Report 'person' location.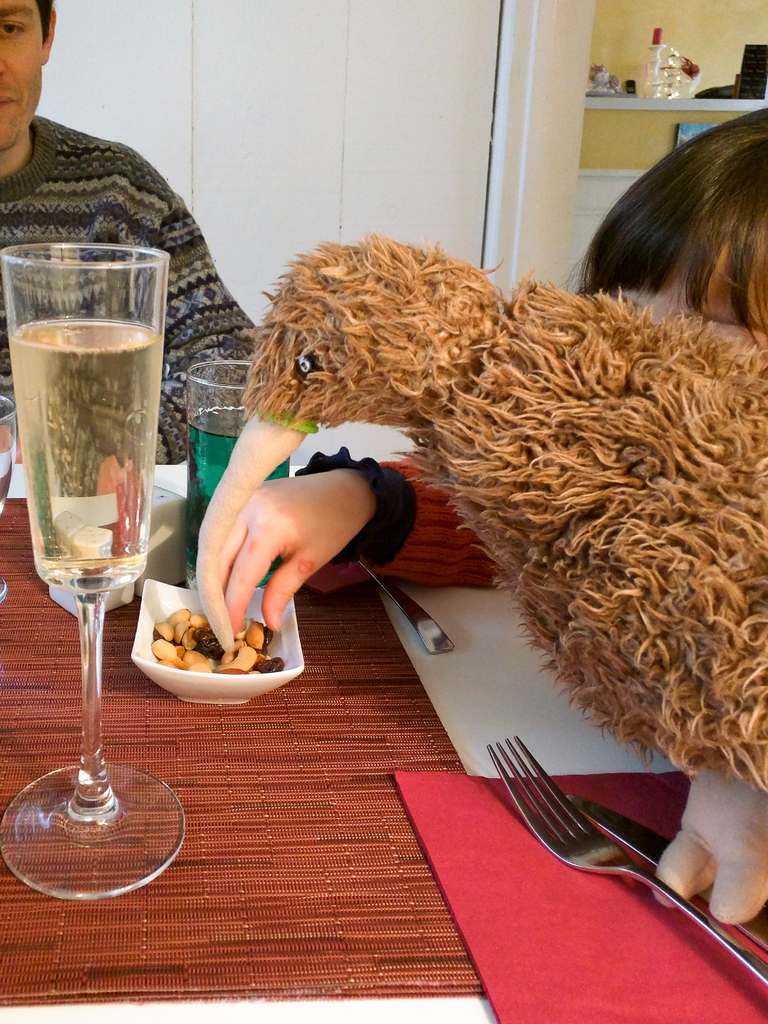
Report: {"x1": 0, "y1": 0, "x2": 374, "y2": 471}.
